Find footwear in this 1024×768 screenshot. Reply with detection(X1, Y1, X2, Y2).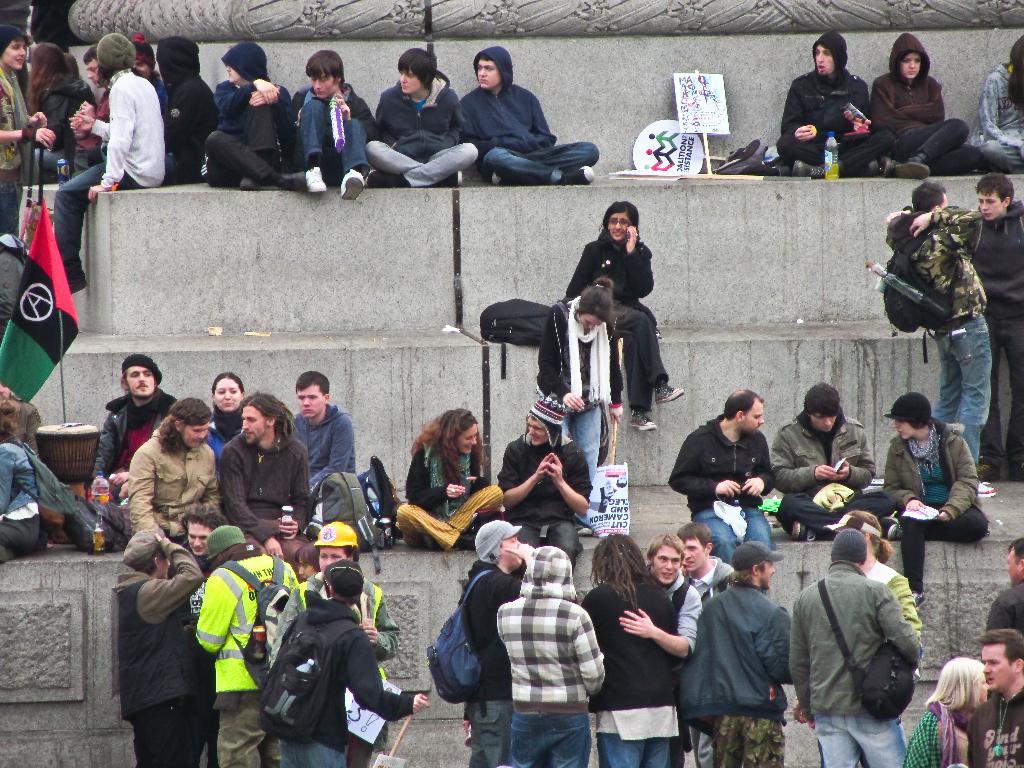
detection(435, 166, 464, 182).
